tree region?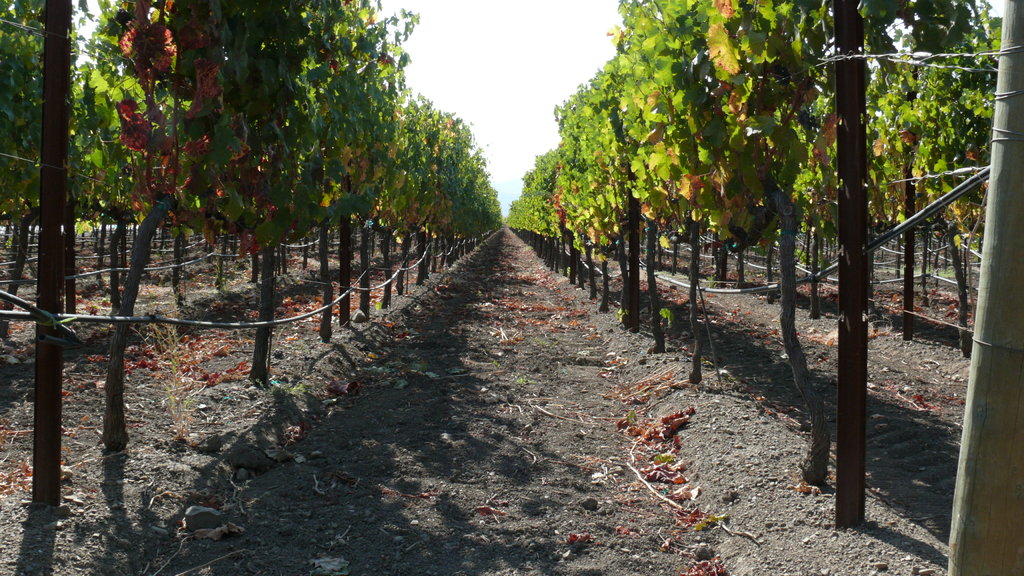
x1=694 y1=0 x2=1018 y2=467
